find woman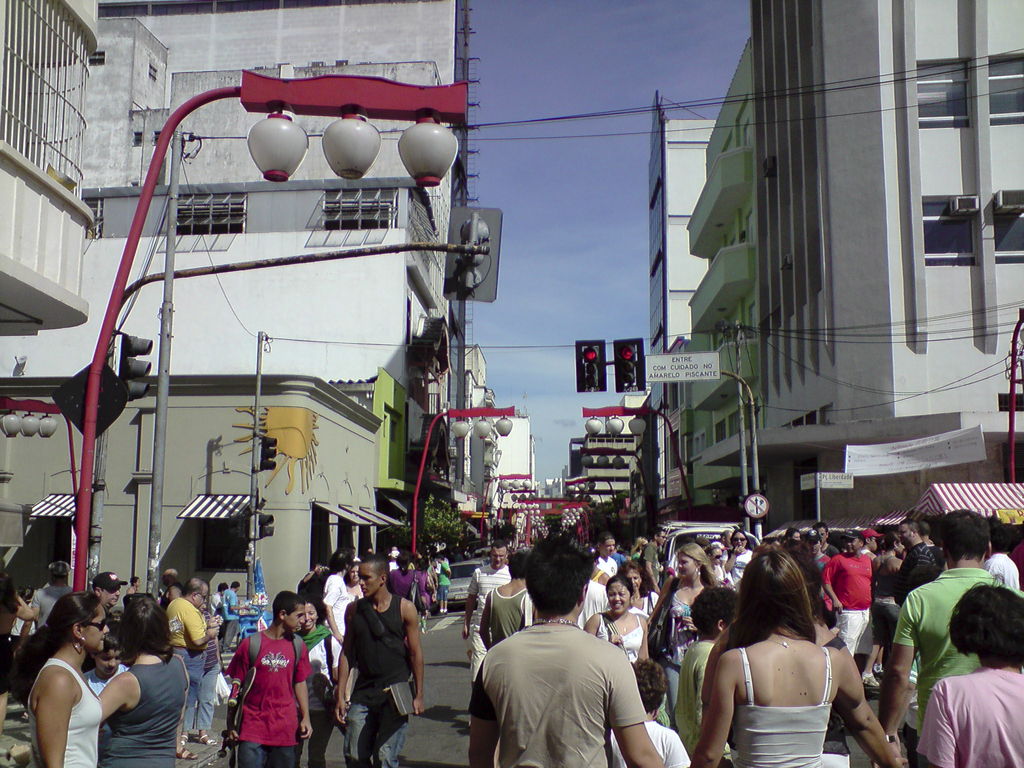
bbox=(6, 595, 111, 767)
